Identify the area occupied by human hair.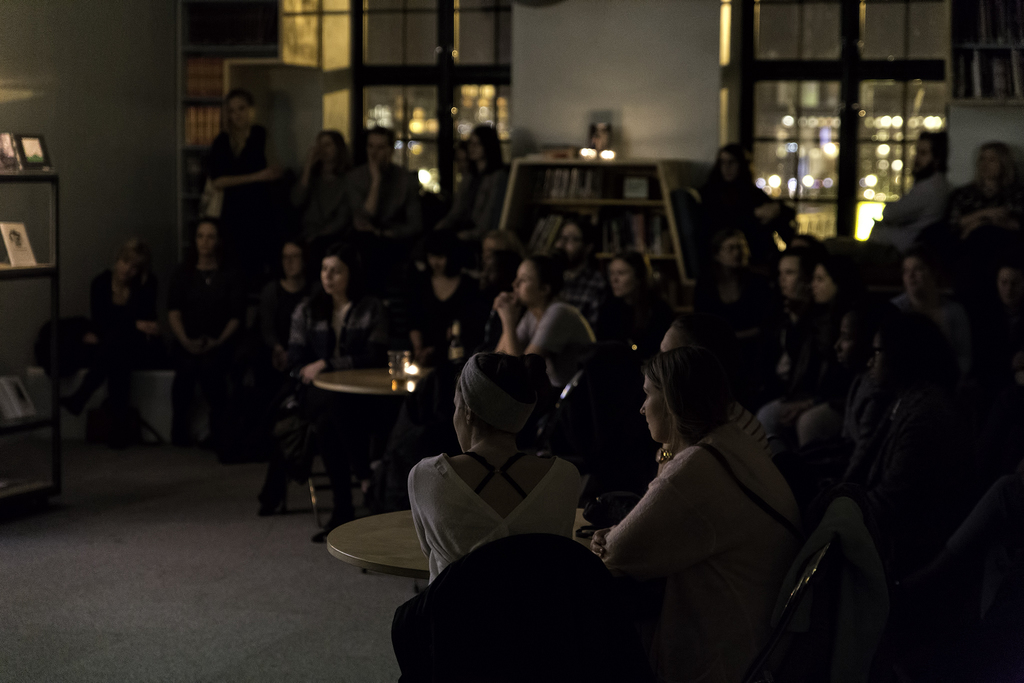
Area: x1=309 y1=245 x2=370 y2=312.
